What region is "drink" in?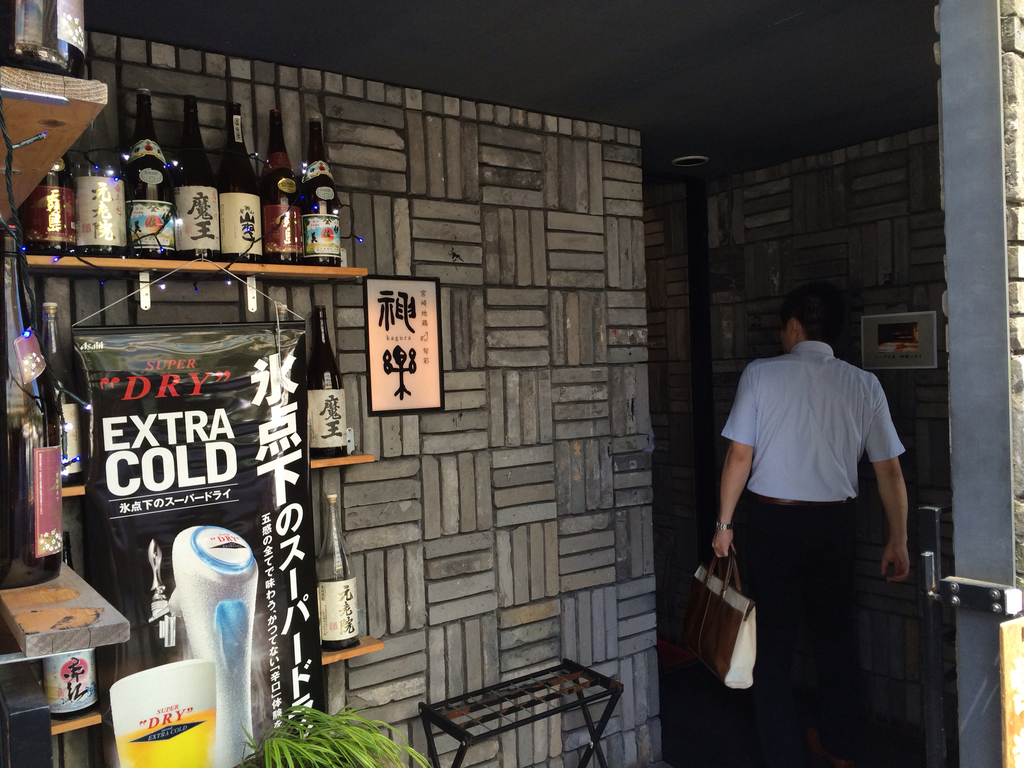
<bbox>262, 103, 305, 268</bbox>.
